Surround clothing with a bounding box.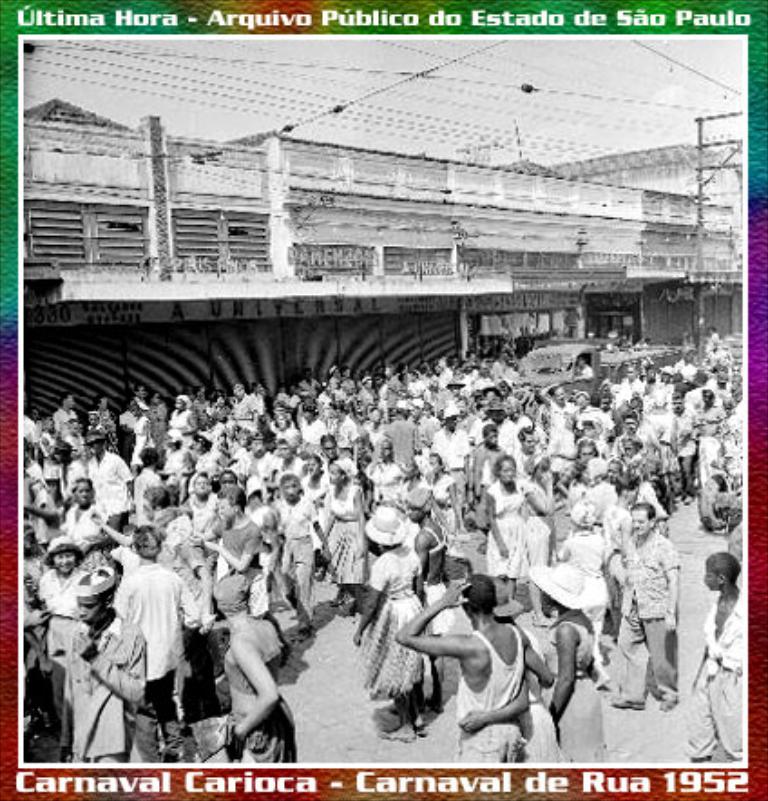
BBox(645, 382, 663, 417).
